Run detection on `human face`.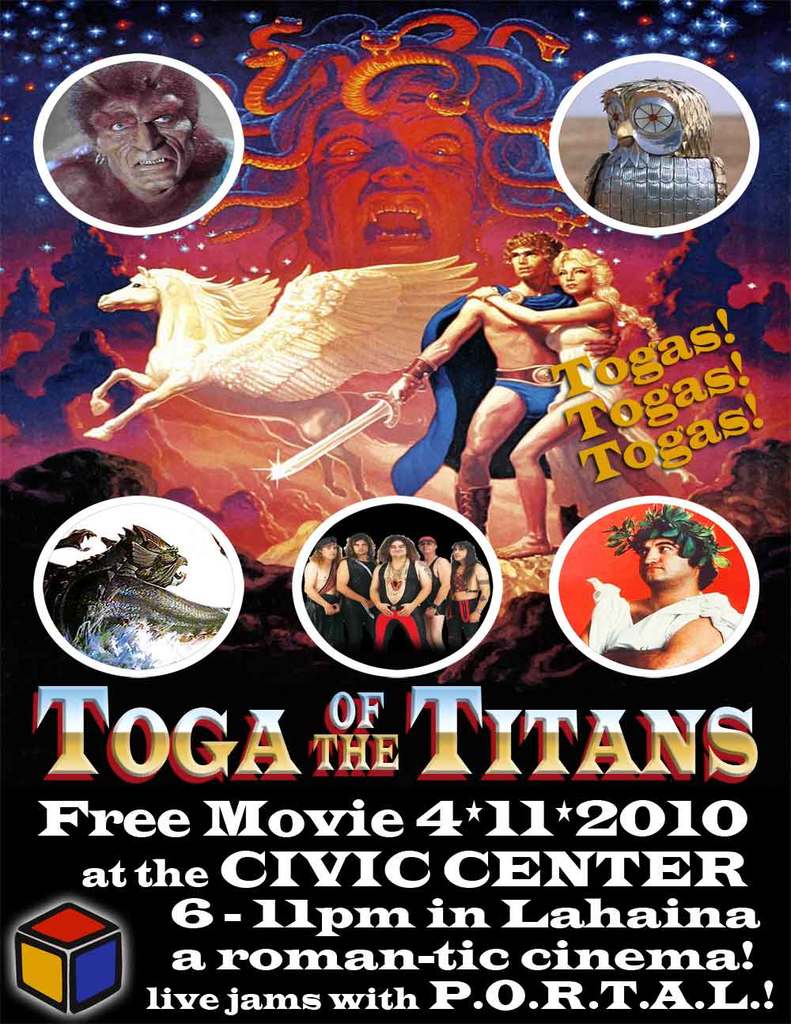
Result: 89/86/191/187.
